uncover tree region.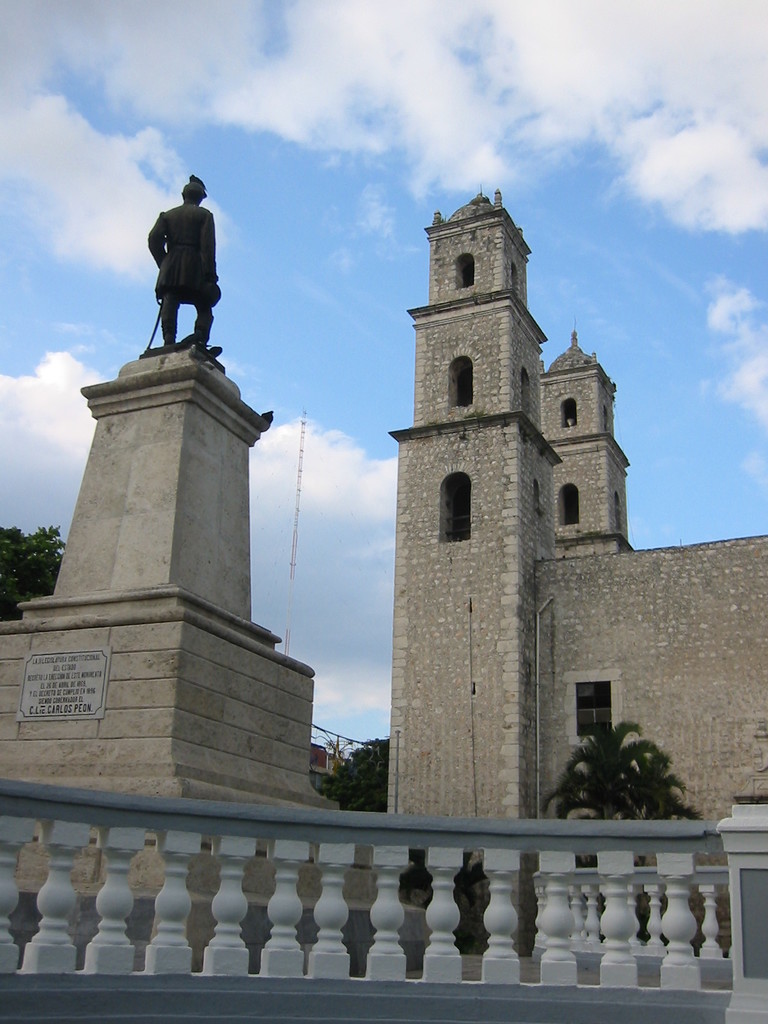
Uncovered: bbox(570, 720, 699, 822).
